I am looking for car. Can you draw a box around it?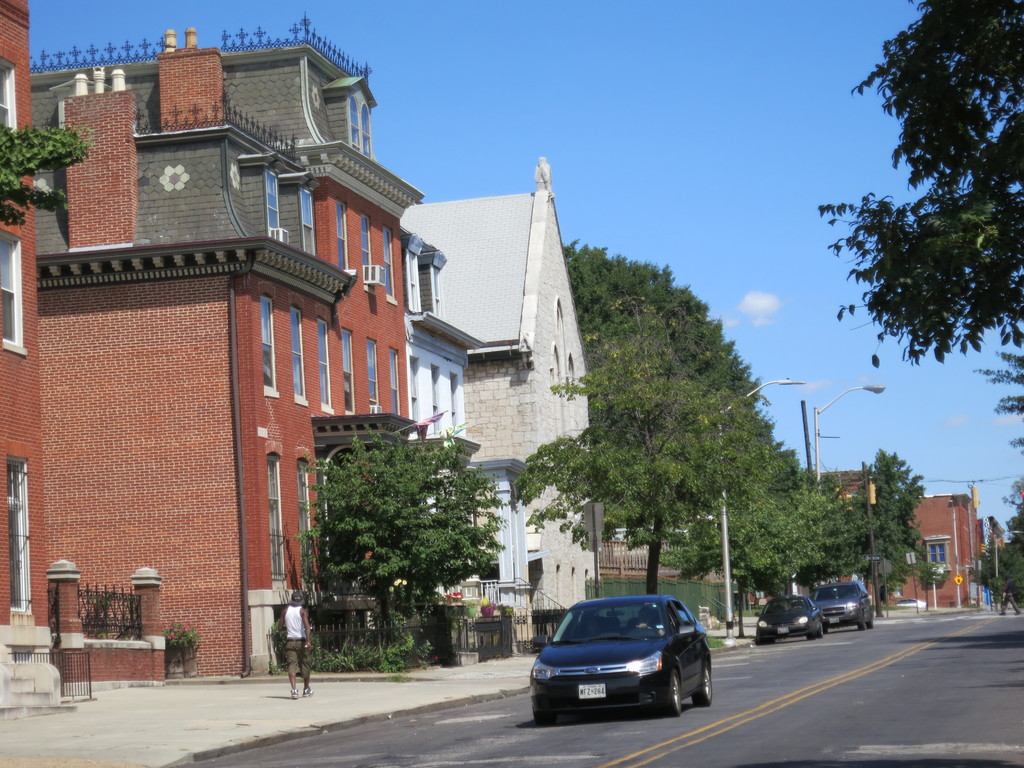
Sure, the bounding box is (x1=518, y1=594, x2=715, y2=728).
